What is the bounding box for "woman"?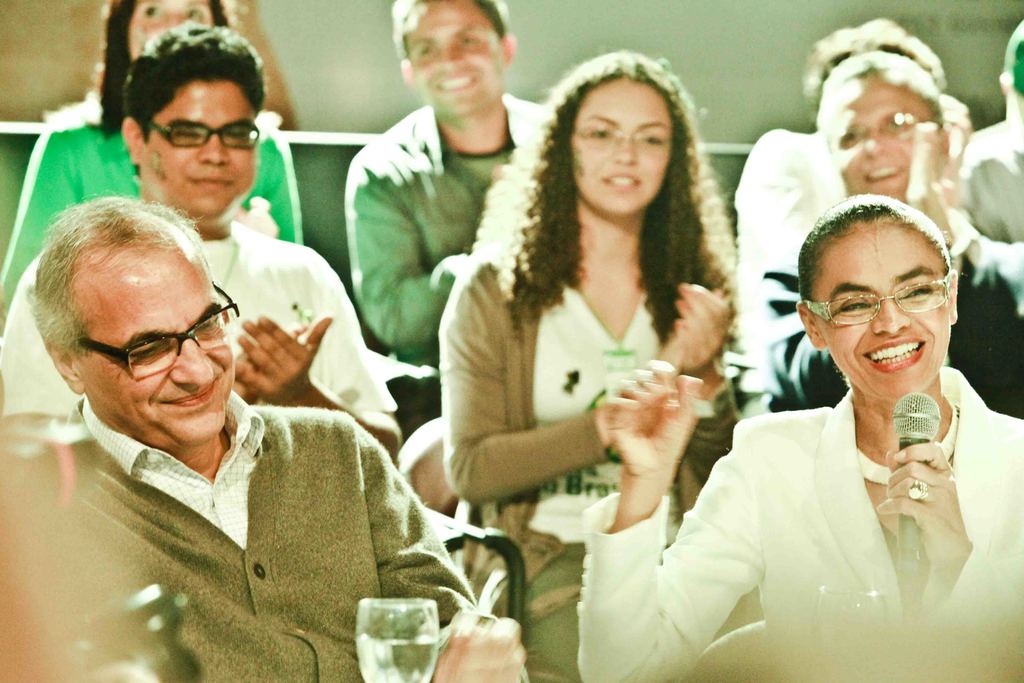
detection(423, 51, 758, 680).
